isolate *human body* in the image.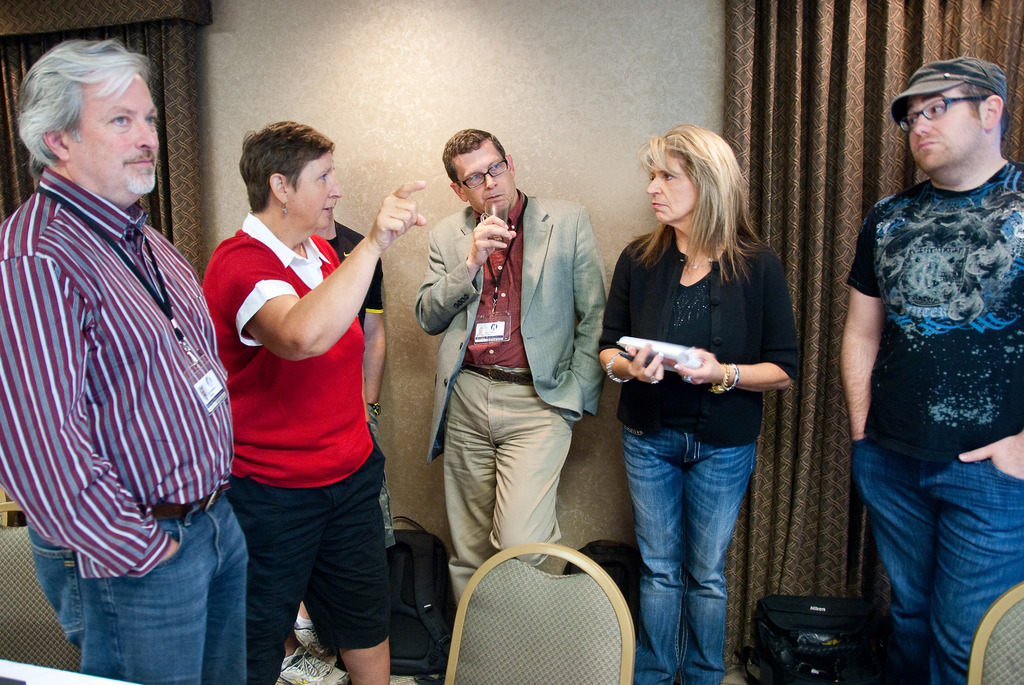
Isolated region: detection(605, 125, 790, 684).
